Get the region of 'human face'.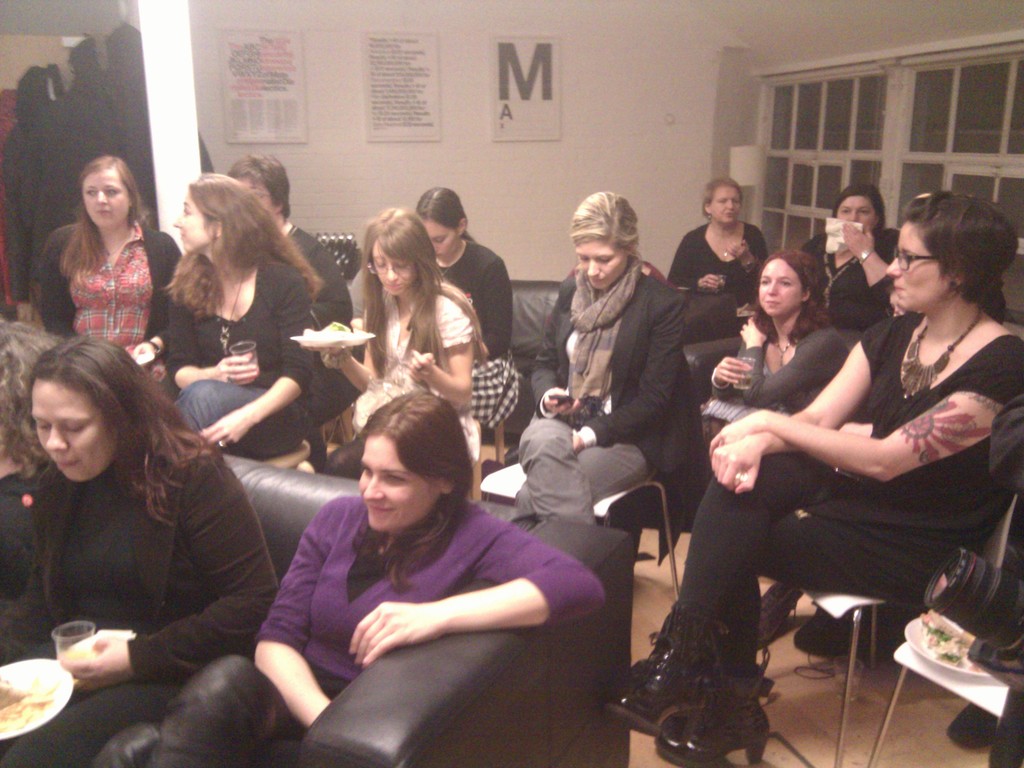
box(30, 377, 117, 481).
